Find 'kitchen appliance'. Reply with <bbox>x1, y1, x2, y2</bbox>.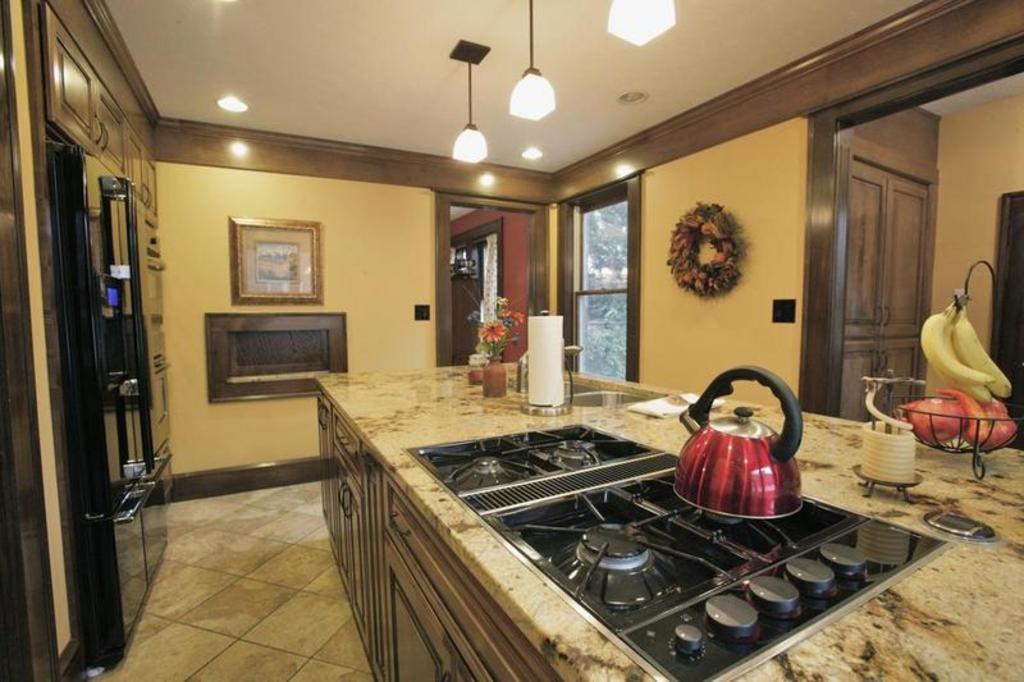
<bbox>883, 375, 1020, 480</bbox>.
